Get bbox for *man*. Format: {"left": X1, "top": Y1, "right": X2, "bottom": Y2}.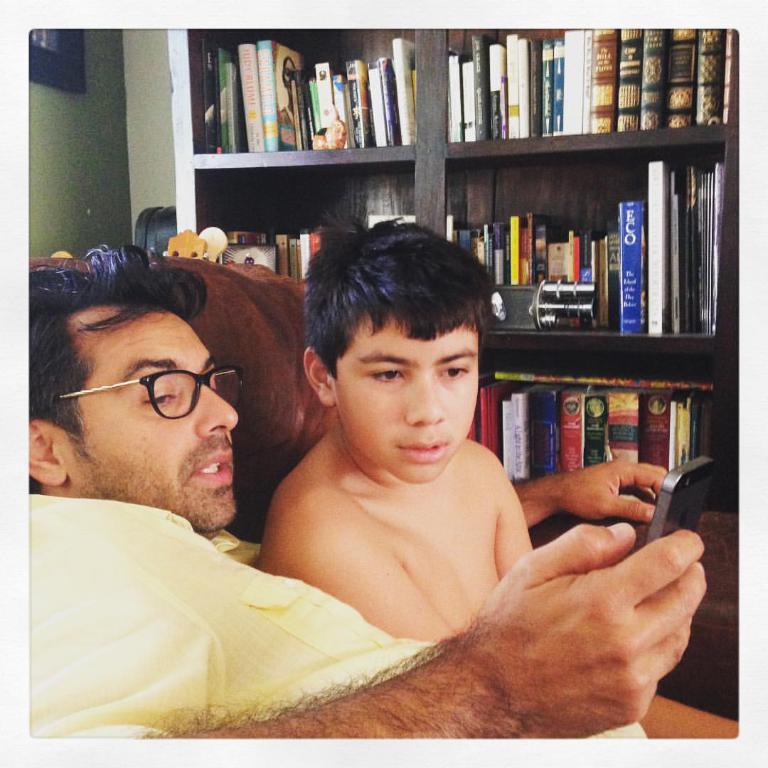
{"left": 28, "top": 245, "right": 708, "bottom": 742}.
